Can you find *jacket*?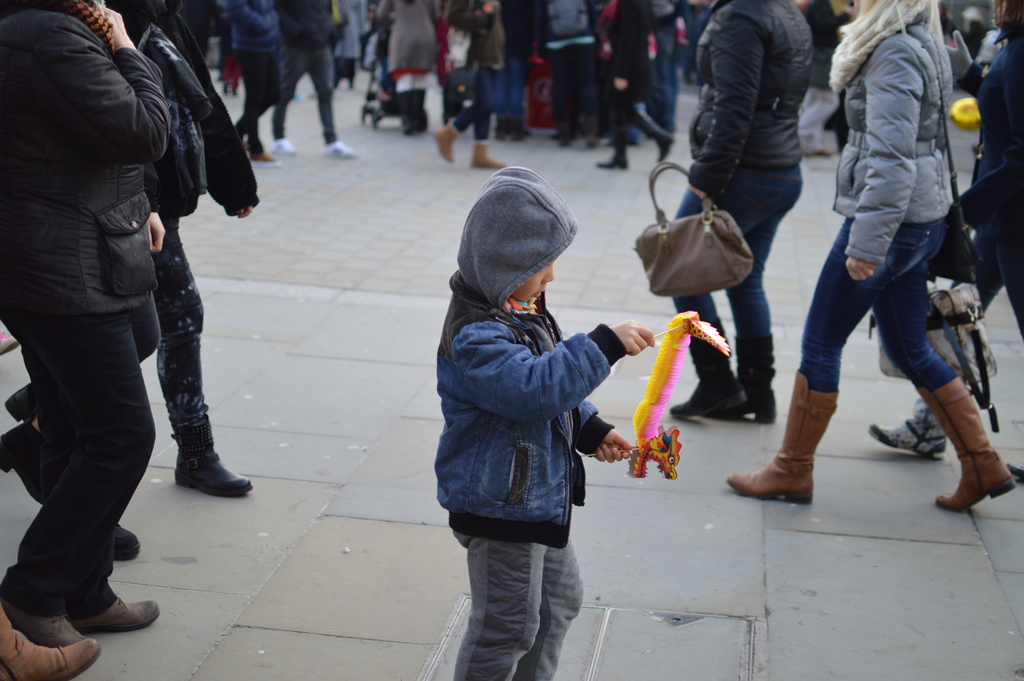
Yes, bounding box: box(954, 24, 1018, 234).
